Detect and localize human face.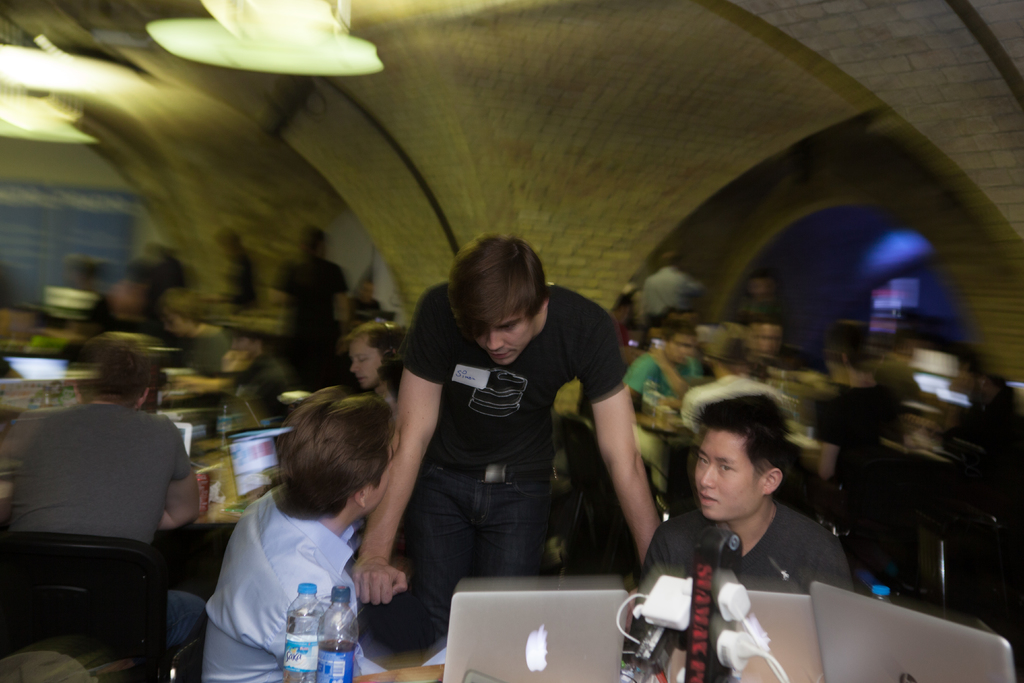
Localized at BBox(351, 333, 382, 388).
